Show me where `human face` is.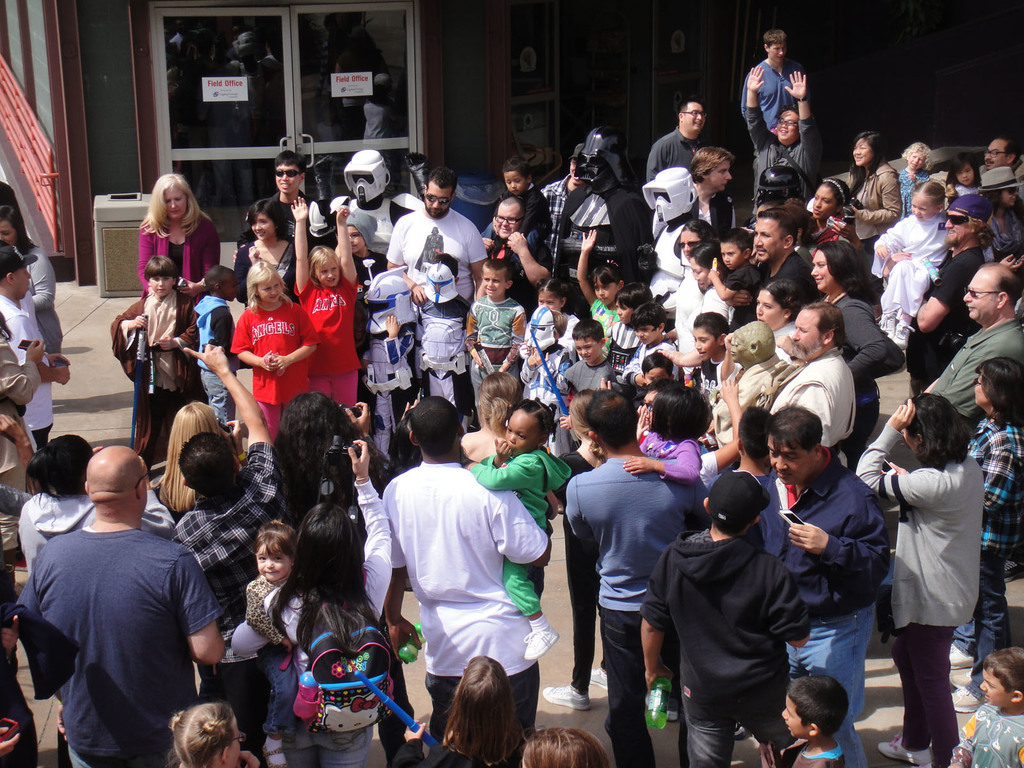
`human face` is at bbox(540, 294, 561, 309).
